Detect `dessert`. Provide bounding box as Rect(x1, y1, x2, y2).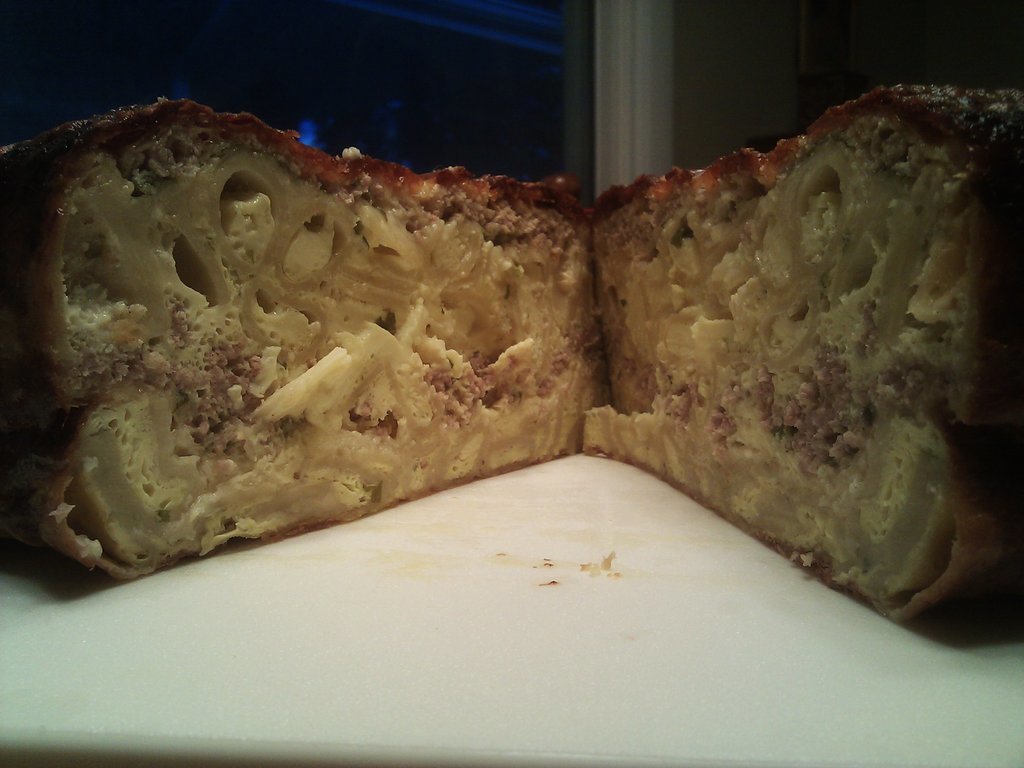
Rect(0, 96, 605, 600).
